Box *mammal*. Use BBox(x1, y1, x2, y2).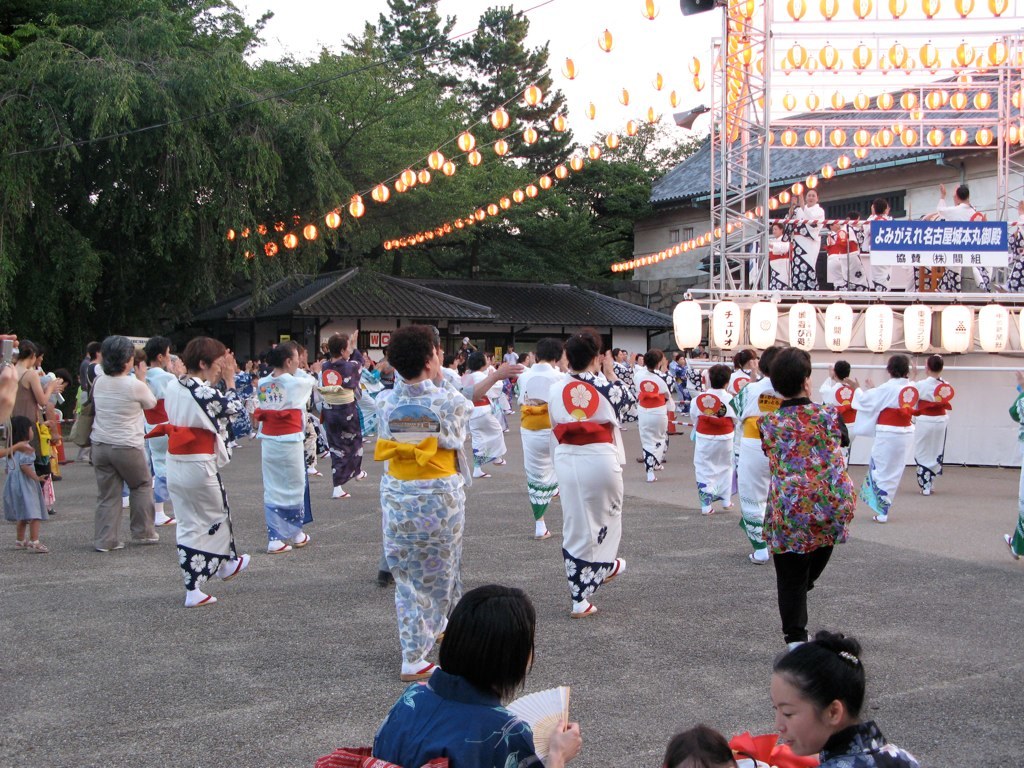
BBox(660, 724, 767, 767).
